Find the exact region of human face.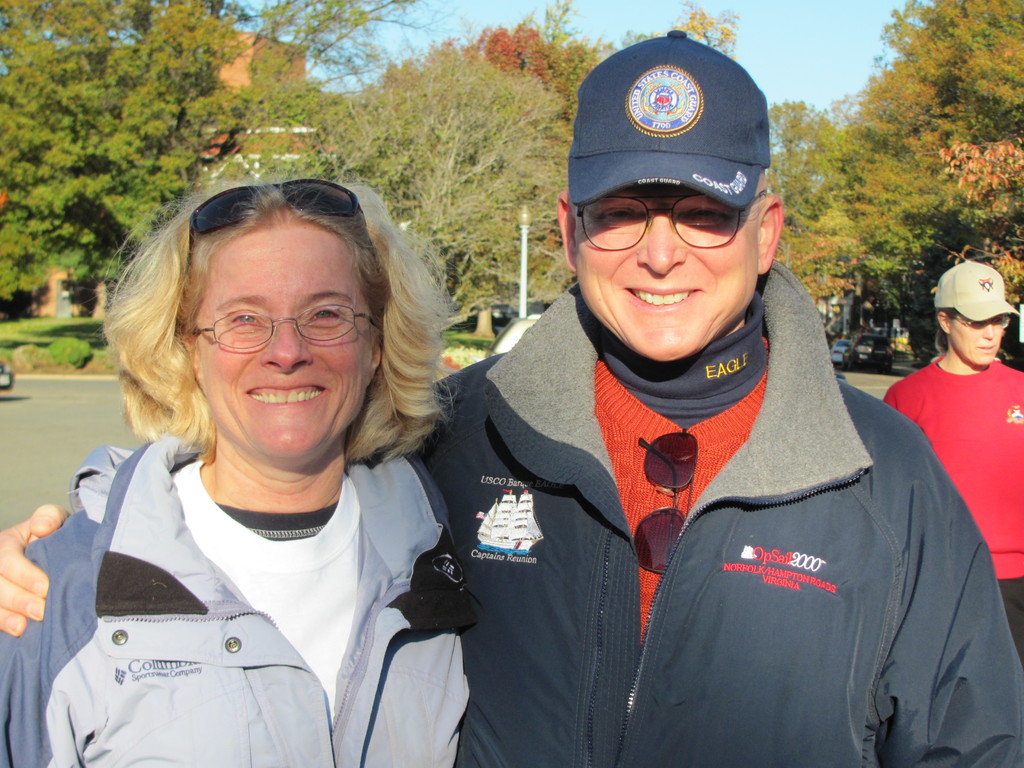
Exact region: locate(195, 234, 367, 454).
